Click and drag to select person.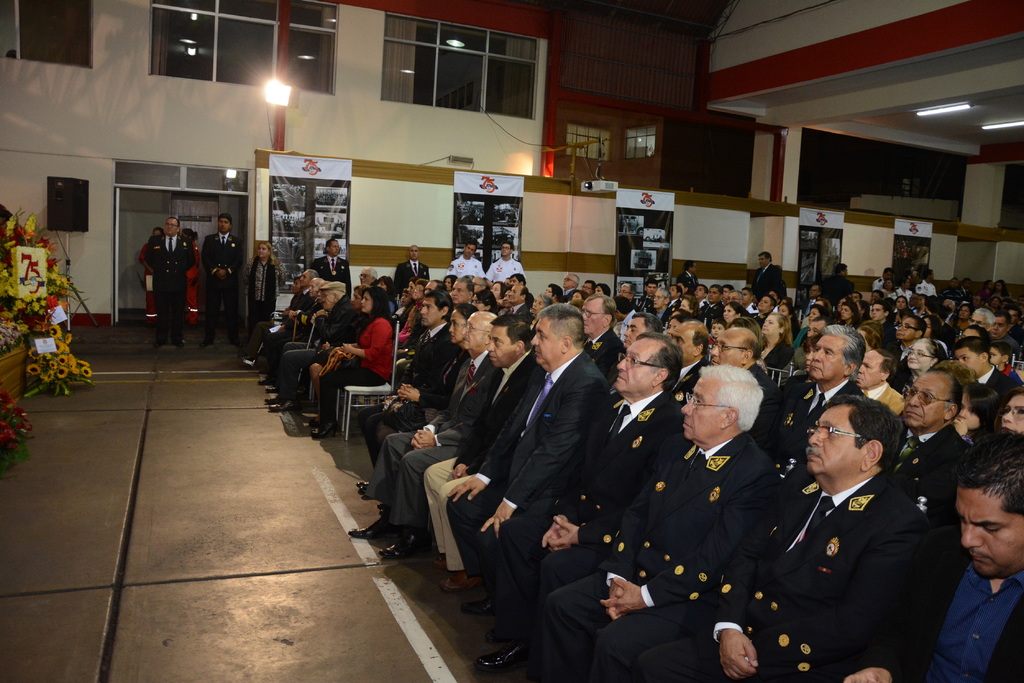
Selection: (x1=246, y1=243, x2=281, y2=325).
